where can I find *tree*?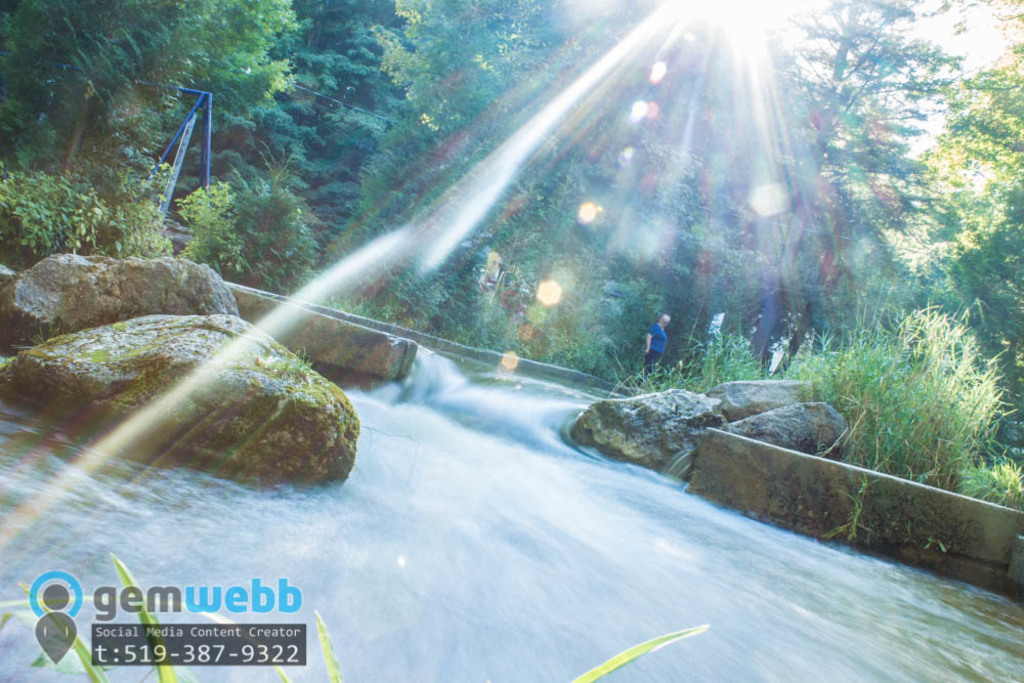
You can find it at (0,0,307,247).
